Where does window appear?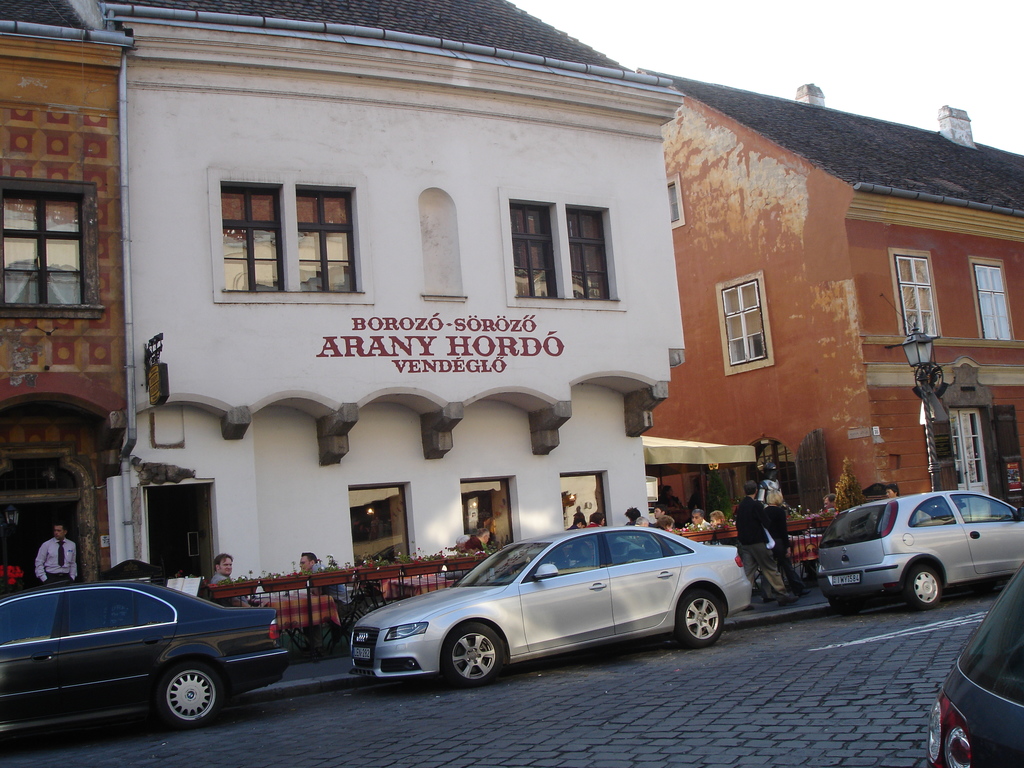
Appears at [563,207,612,299].
